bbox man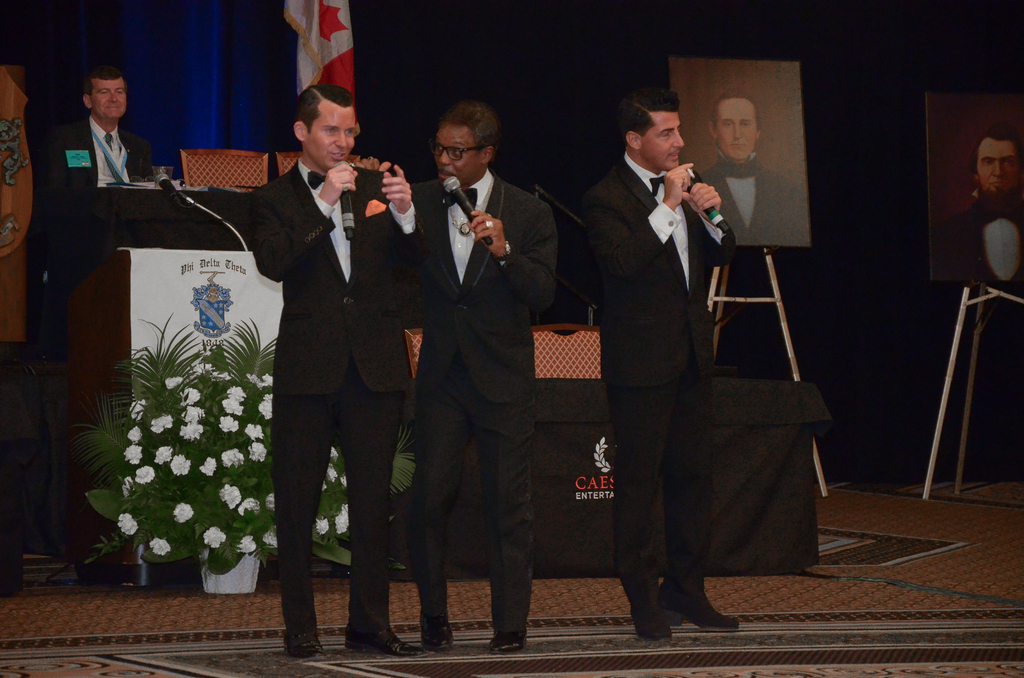
bbox=[252, 83, 427, 658]
